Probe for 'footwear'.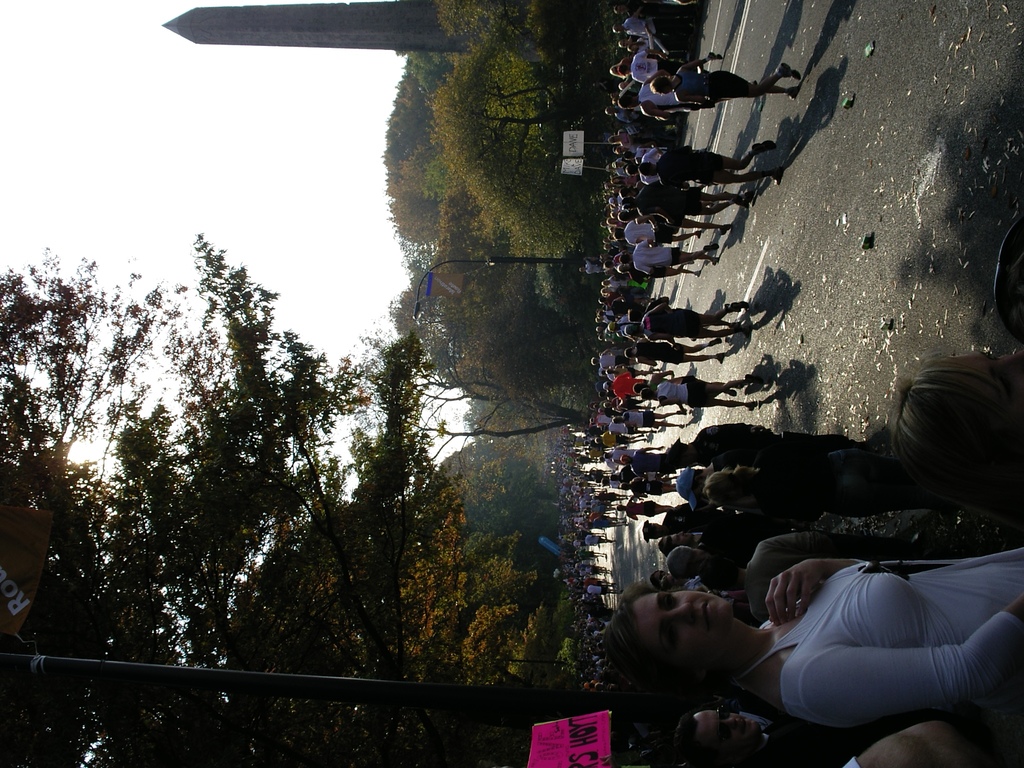
Probe result: <bbox>751, 141, 772, 155</bbox>.
